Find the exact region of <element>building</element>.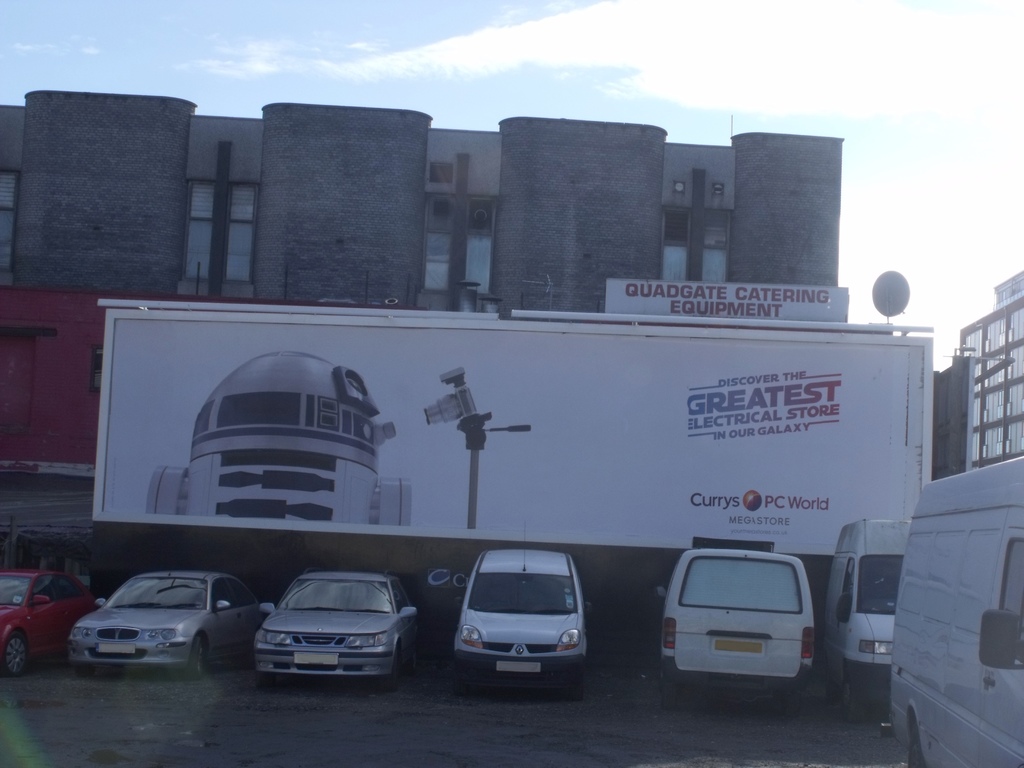
Exact region: left=0, top=88, right=847, bottom=482.
